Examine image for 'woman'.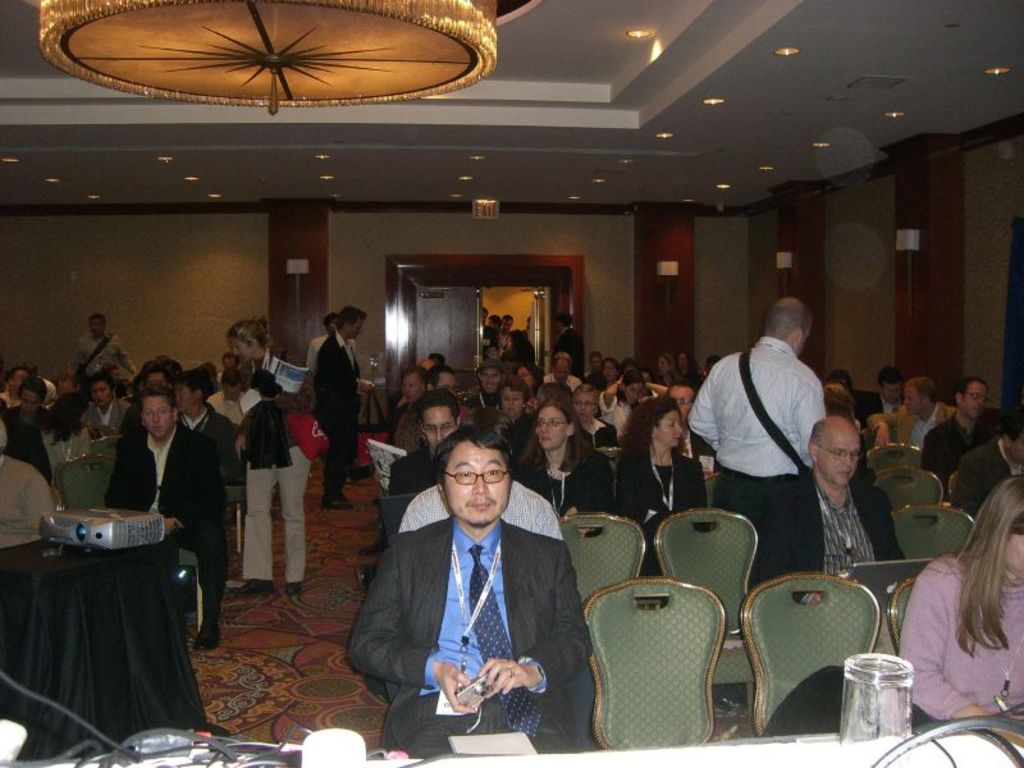
Examination result: <bbox>513, 394, 617, 538</bbox>.
